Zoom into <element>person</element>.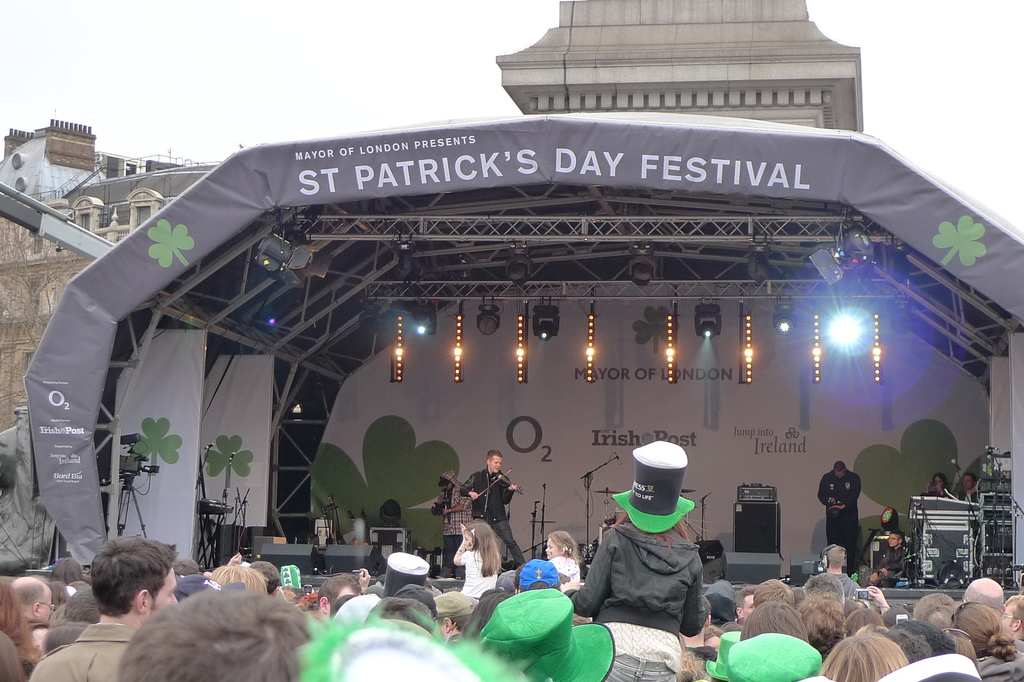
Zoom target: [left=590, top=420, right=720, bottom=641].
